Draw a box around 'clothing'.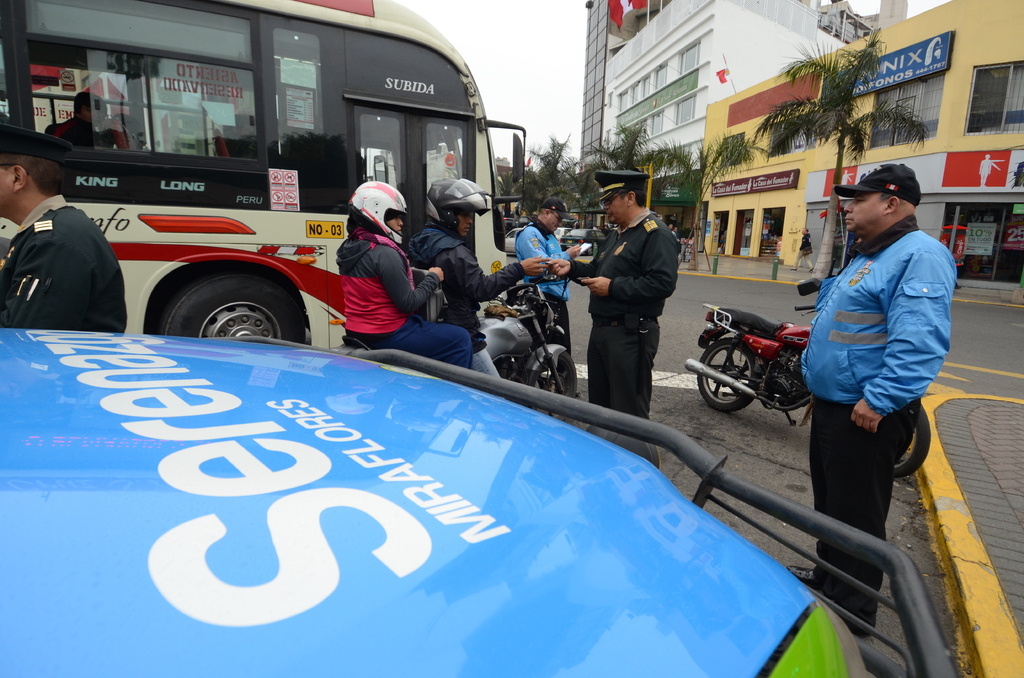
detection(337, 239, 478, 380).
